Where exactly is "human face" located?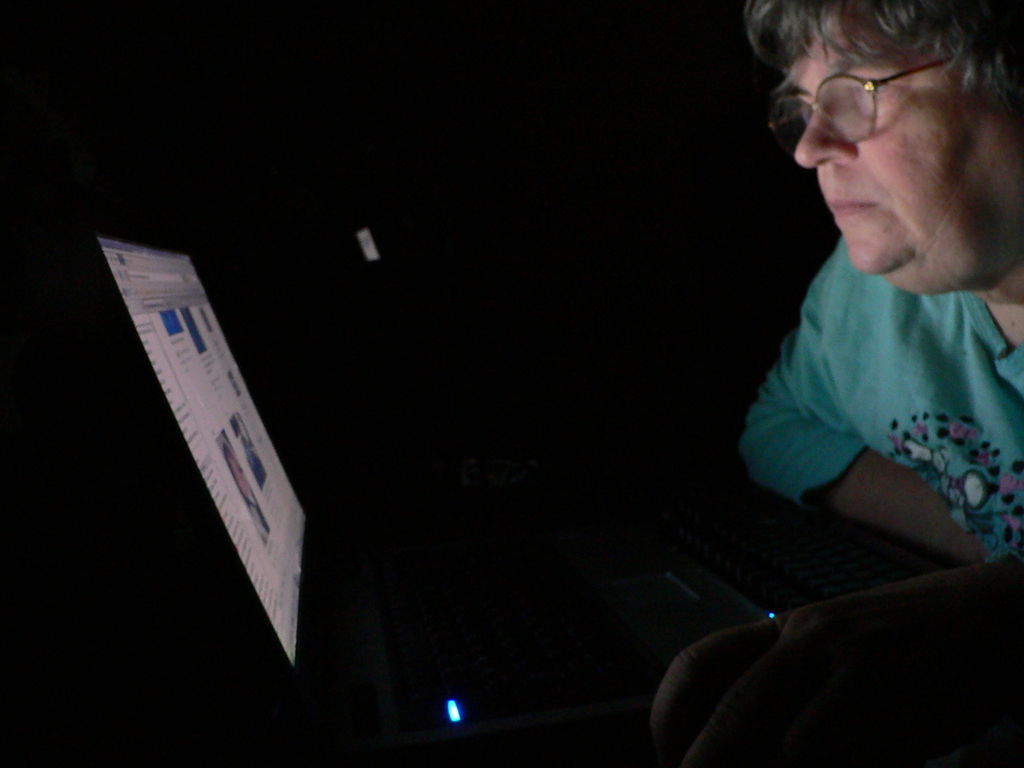
Its bounding box is bbox=(786, 23, 989, 280).
